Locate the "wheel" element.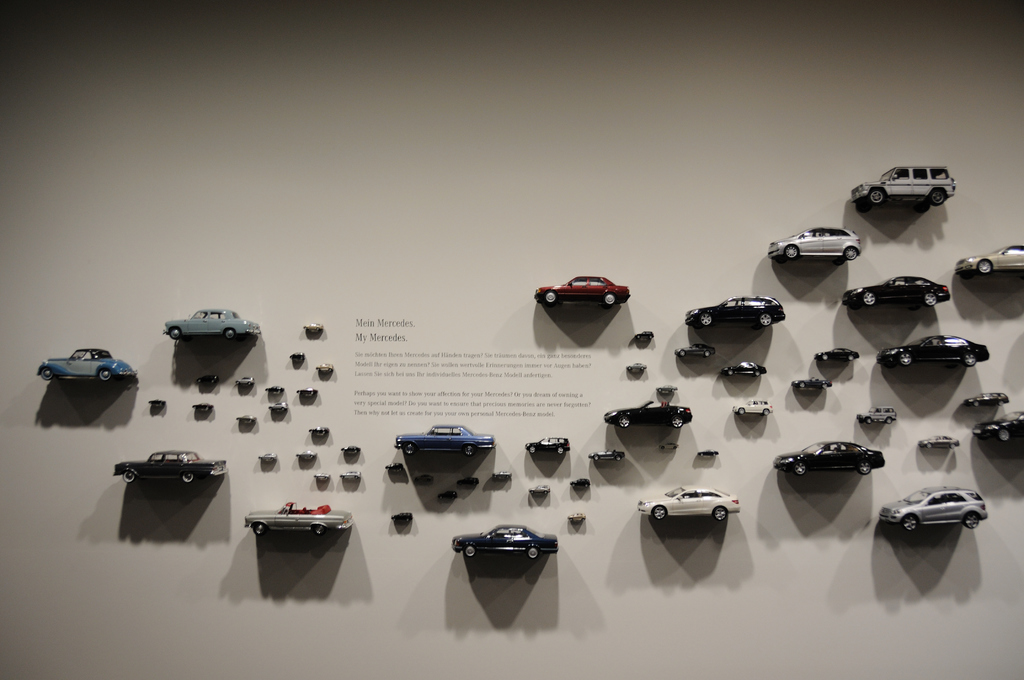
Element bbox: 885:416:893:423.
